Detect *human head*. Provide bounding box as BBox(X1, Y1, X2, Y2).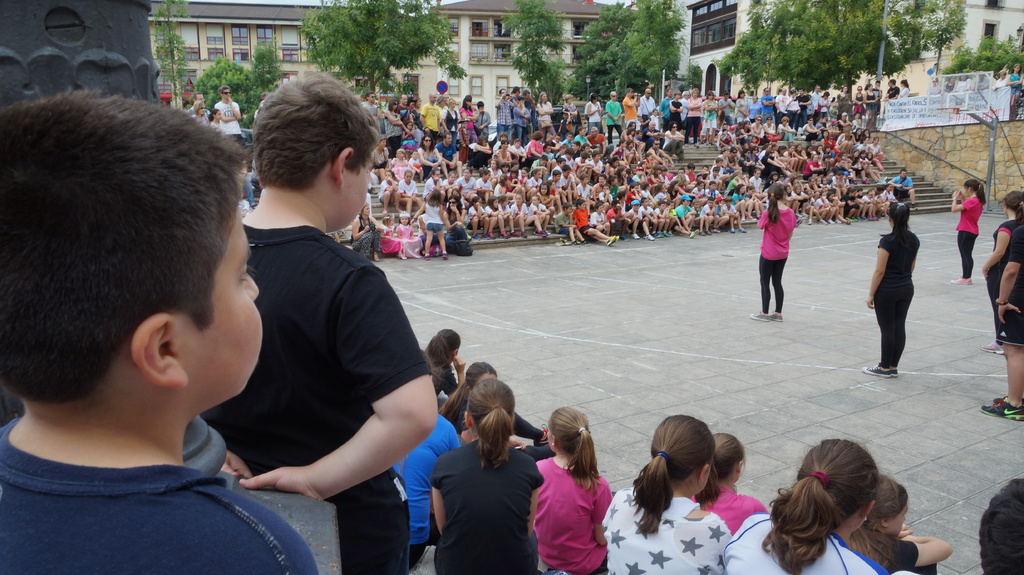
BBox(0, 88, 268, 423).
